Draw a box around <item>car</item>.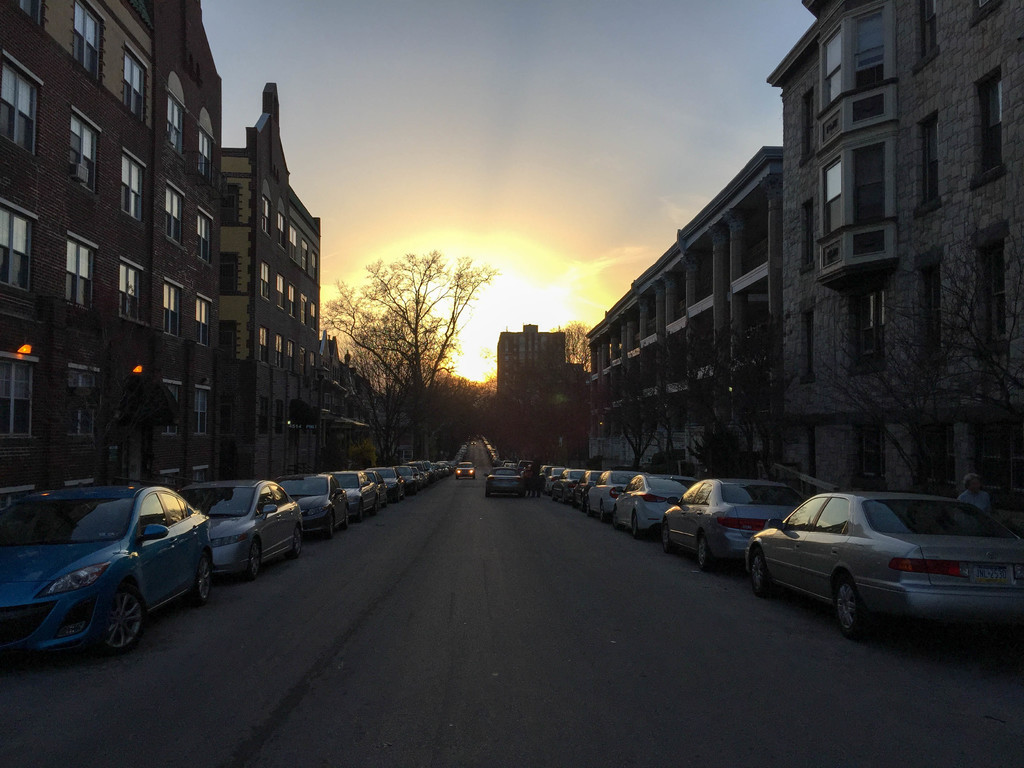
Rect(611, 474, 691, 542).
